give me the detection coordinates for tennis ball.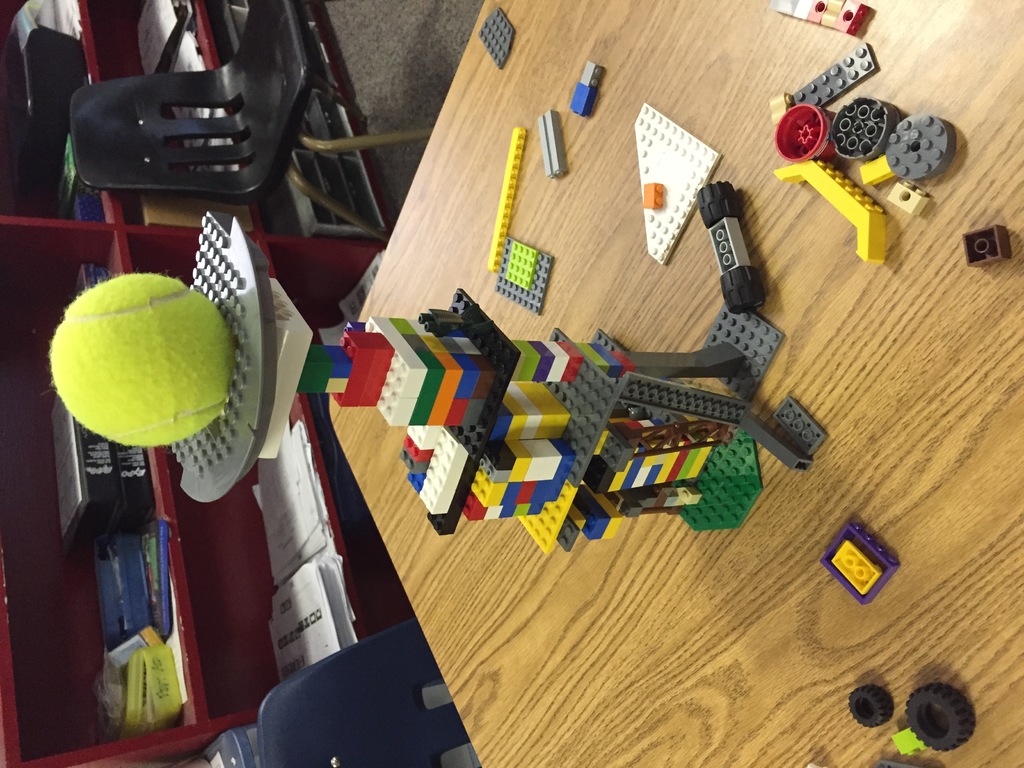
(45,269,241,446).
